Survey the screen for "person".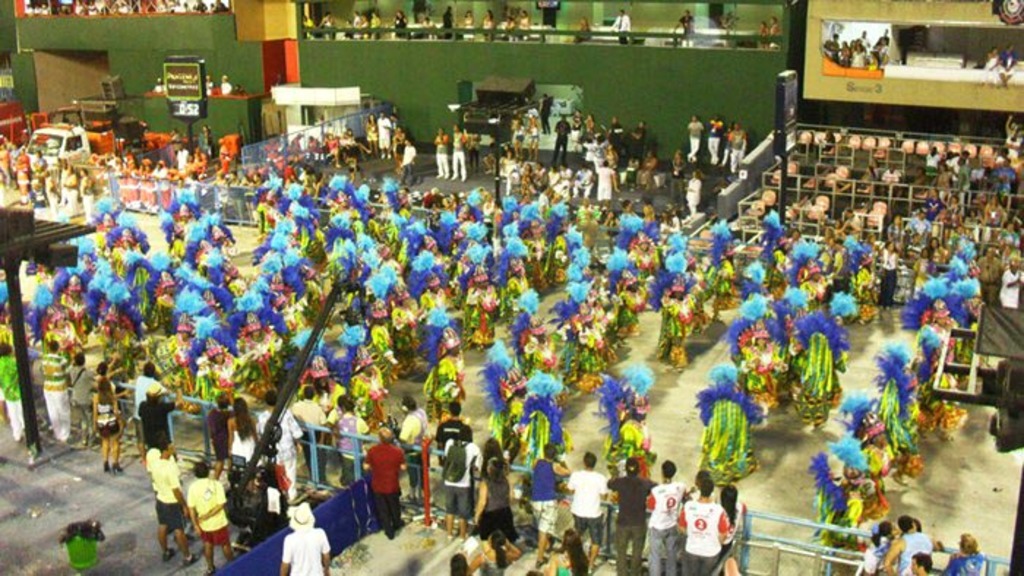
Survey found: [152,440,193,566].
